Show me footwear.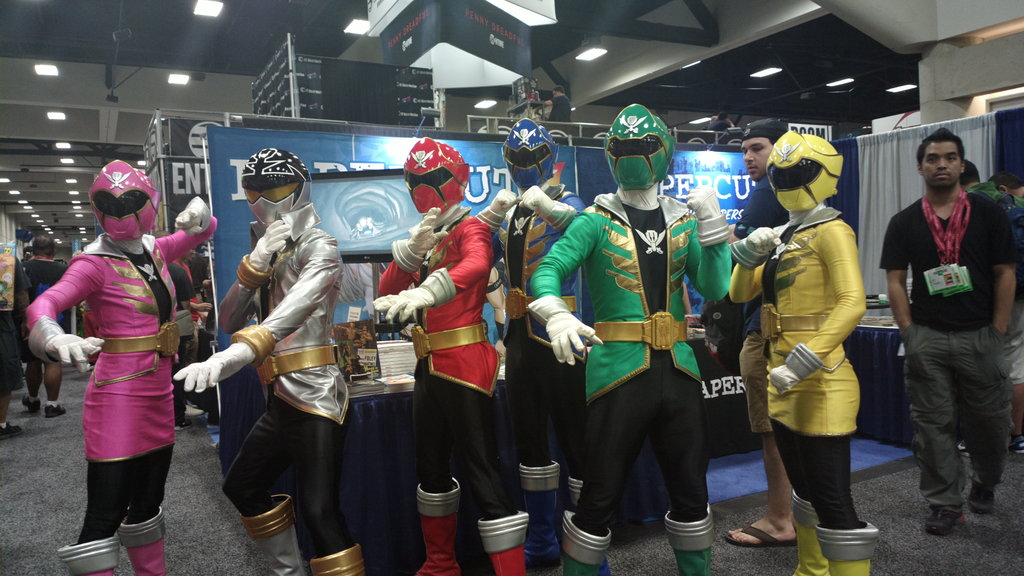
footwear is here: bbox=(25, 391, 38, 419).
